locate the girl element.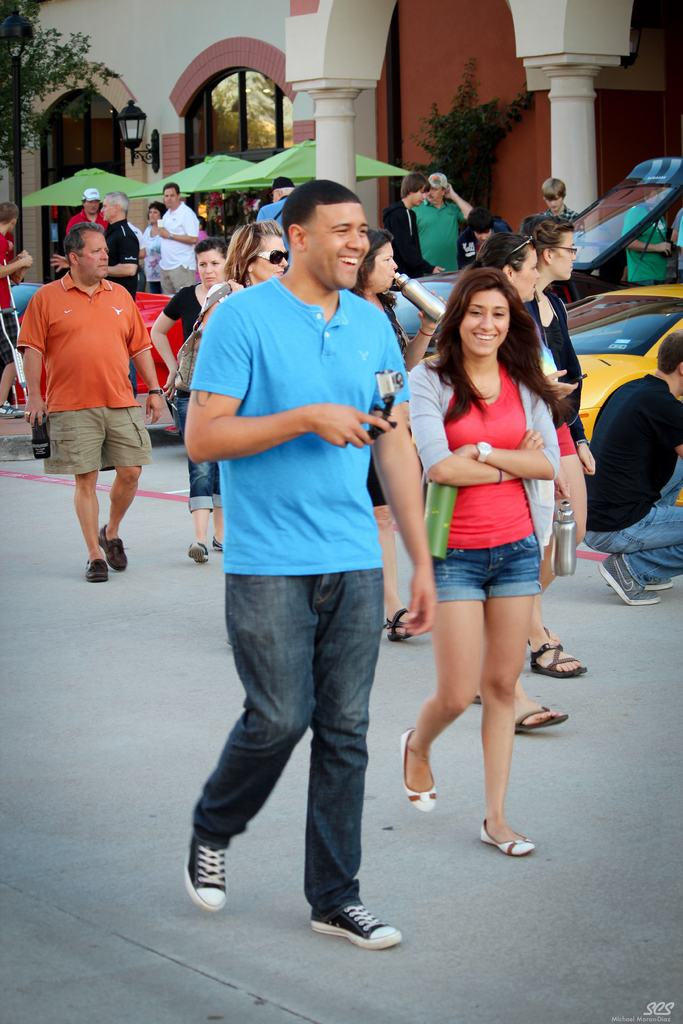
Element bbox: select_region(183, 216, 292, 381).
